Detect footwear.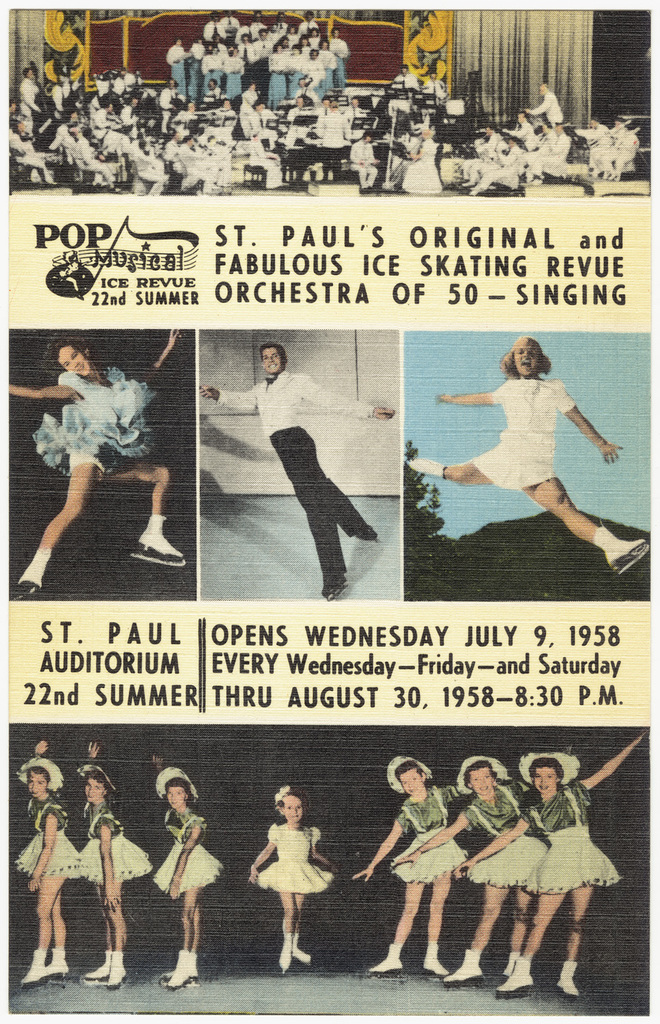
Detected at (left=601, top=528, right=647, bottom=575).
